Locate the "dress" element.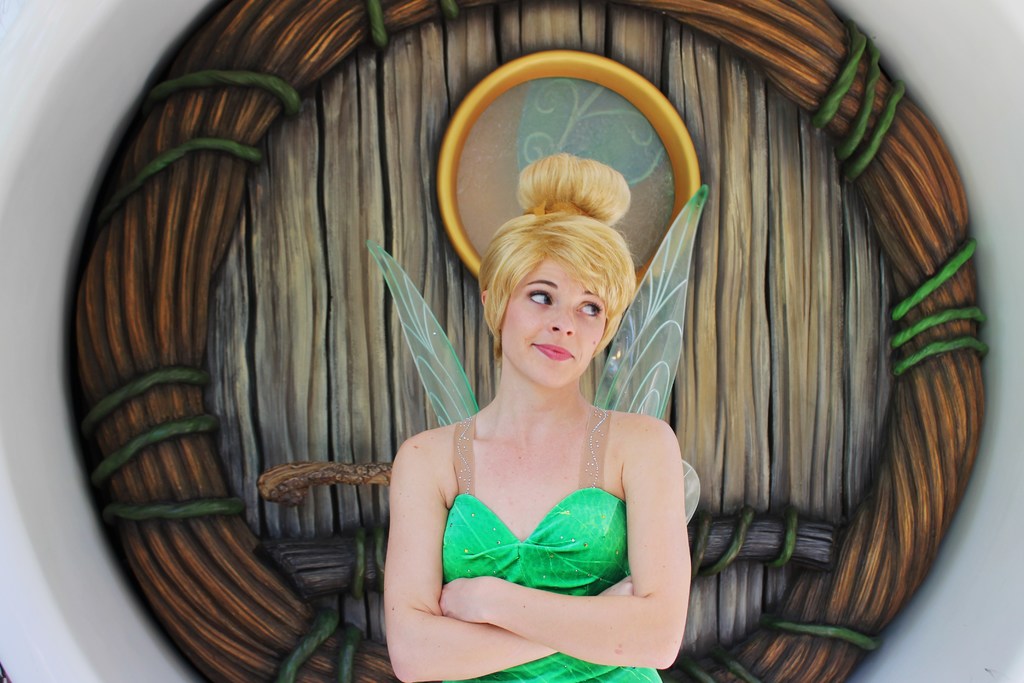
Element bbox: rect(439, 406, 662, 682).
